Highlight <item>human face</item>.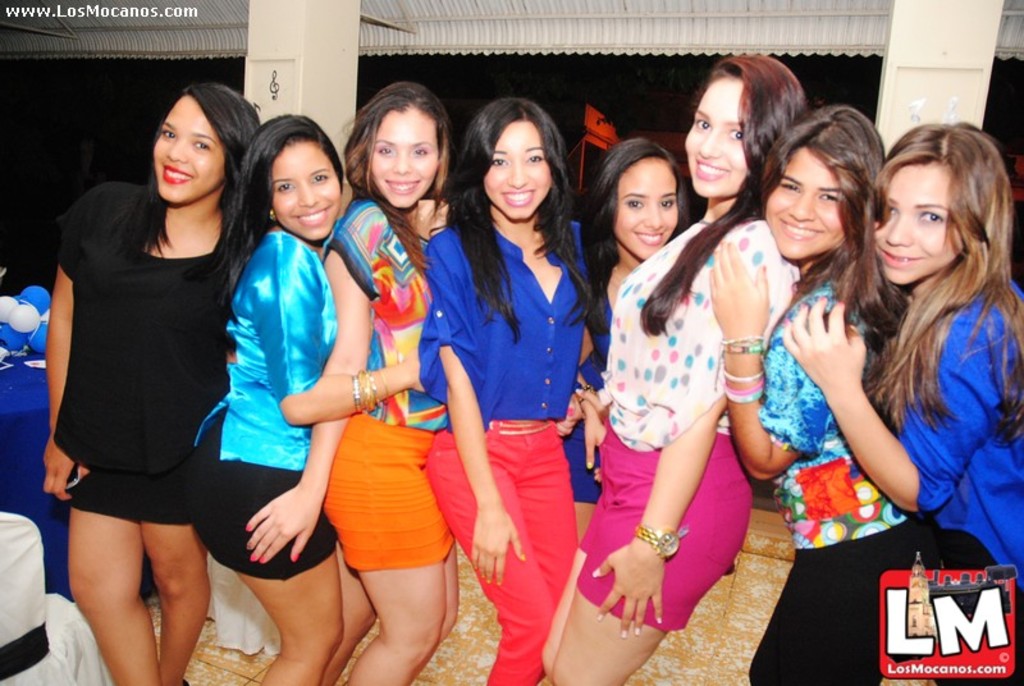
Highlighted region: (481,122,552,223).
